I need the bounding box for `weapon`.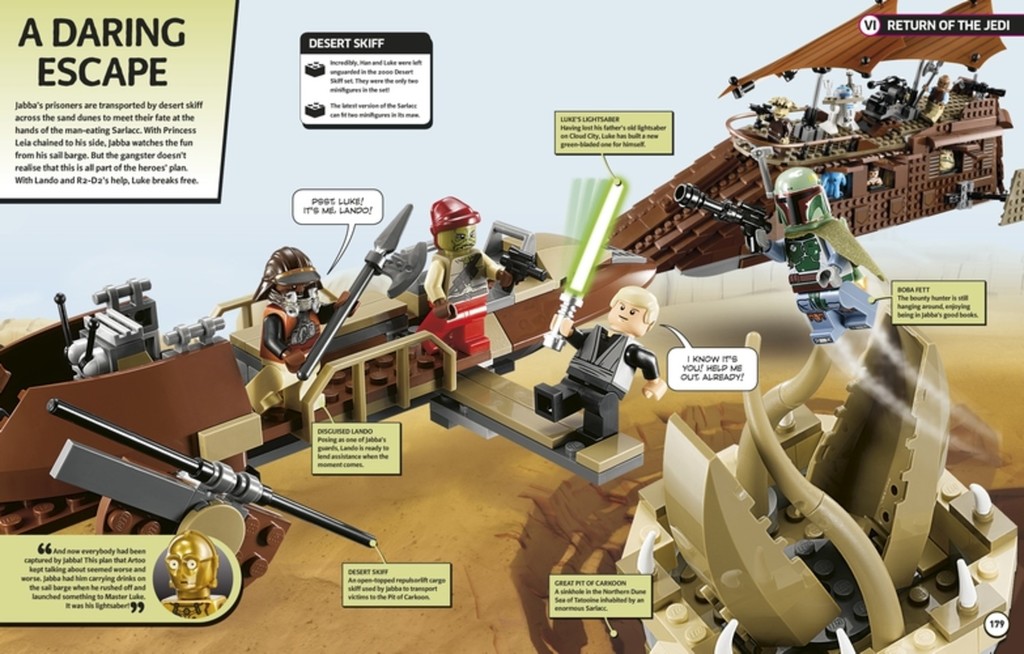
Here it is: {"left": 544, "top": 178, "right": 626, "bottom": 351}.
